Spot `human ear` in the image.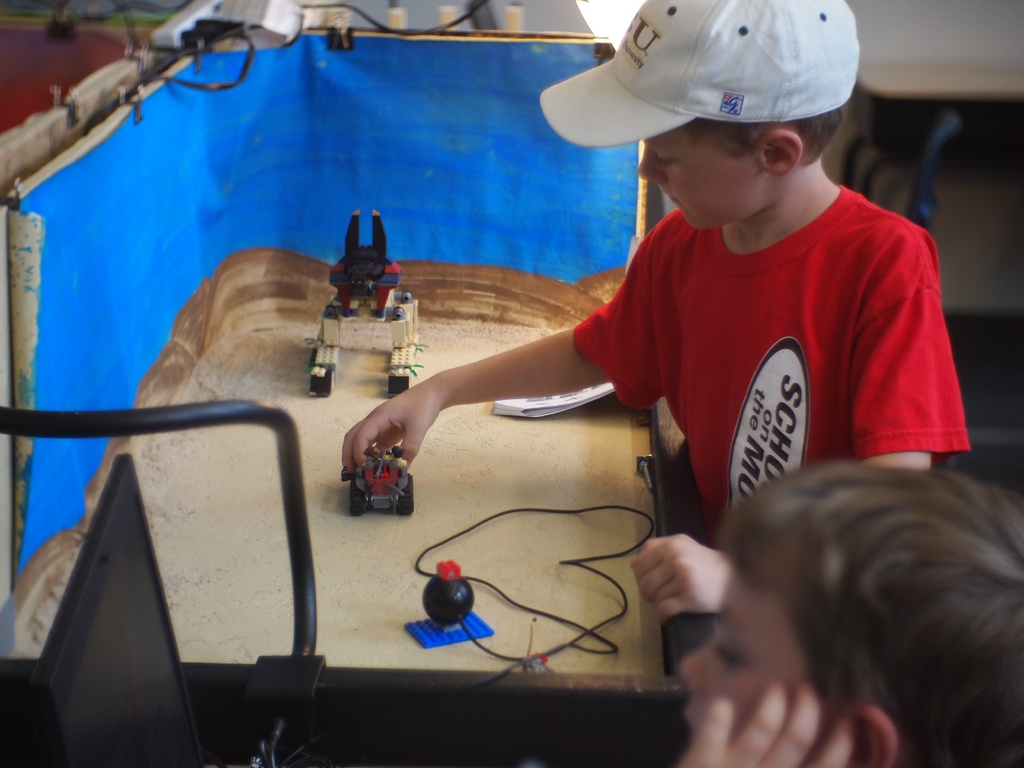
`human ear` found at [754,130,802,175].
